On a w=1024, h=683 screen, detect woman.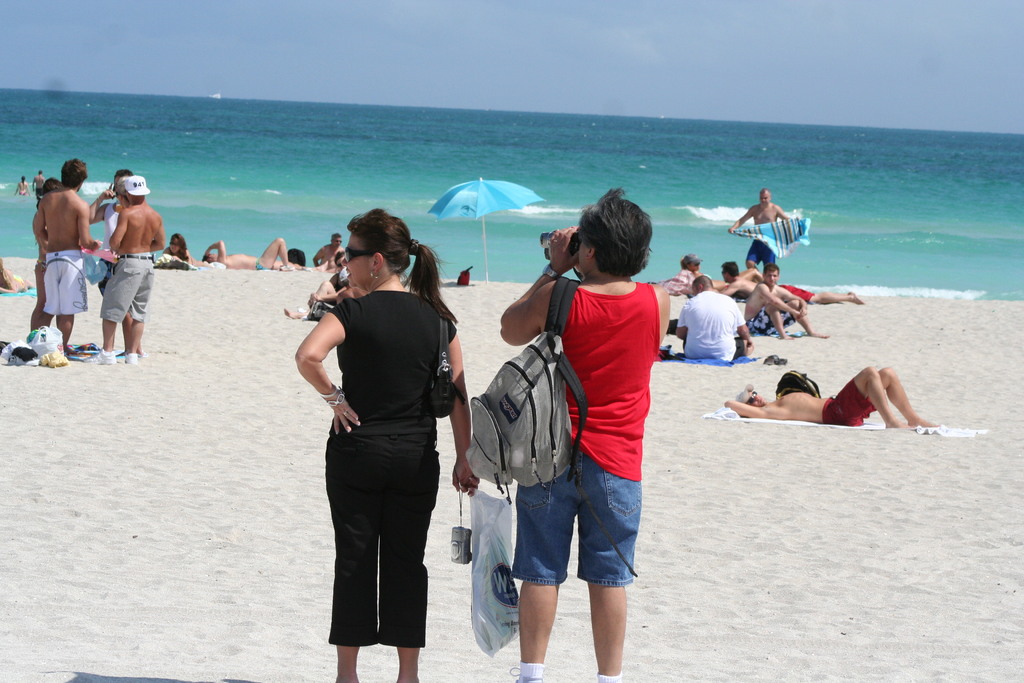
left=32, top=182, right=68, bottom=332.
